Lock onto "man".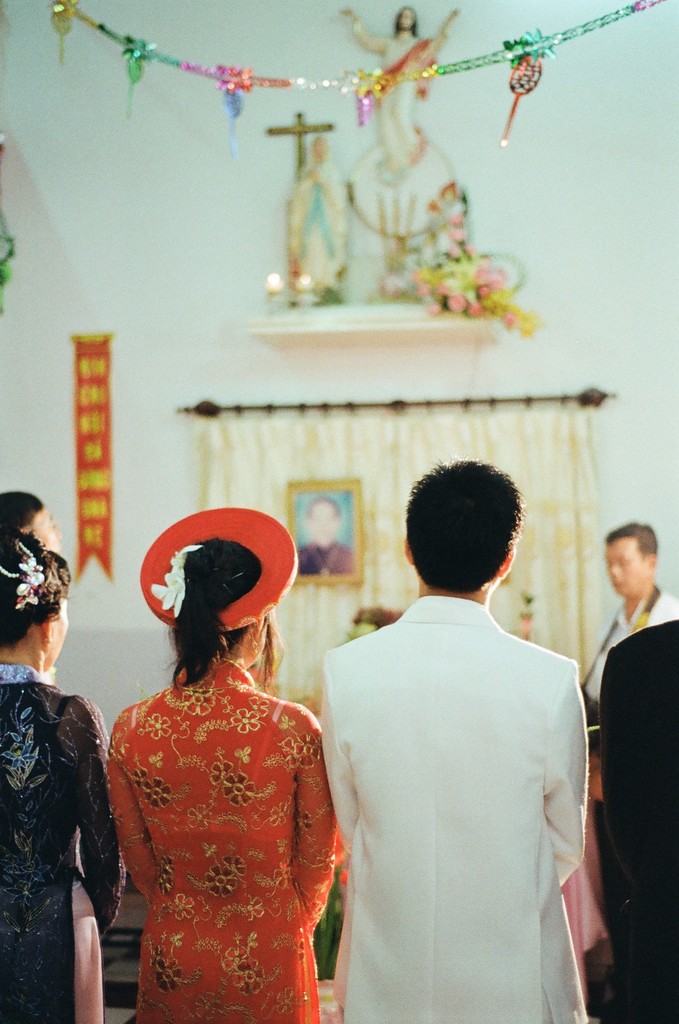
Locked: [x1=293, y1=497, x2=351, y2=574].
